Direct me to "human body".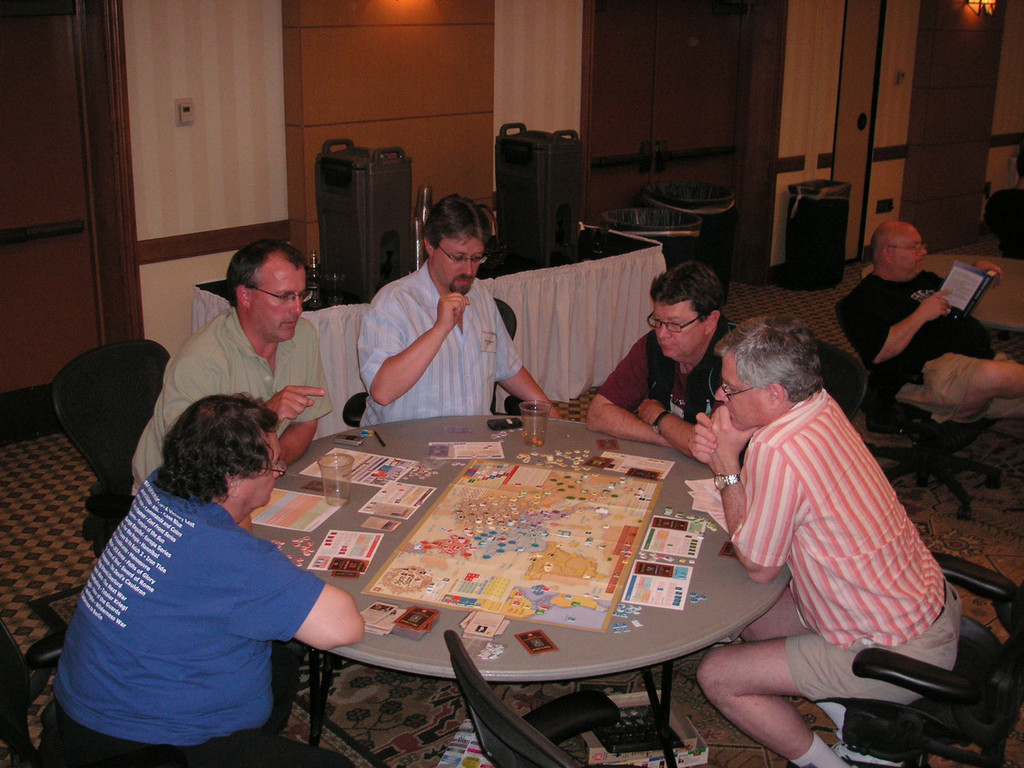
Direction: <bbox>40, 392, 366, 767</bbox>.
